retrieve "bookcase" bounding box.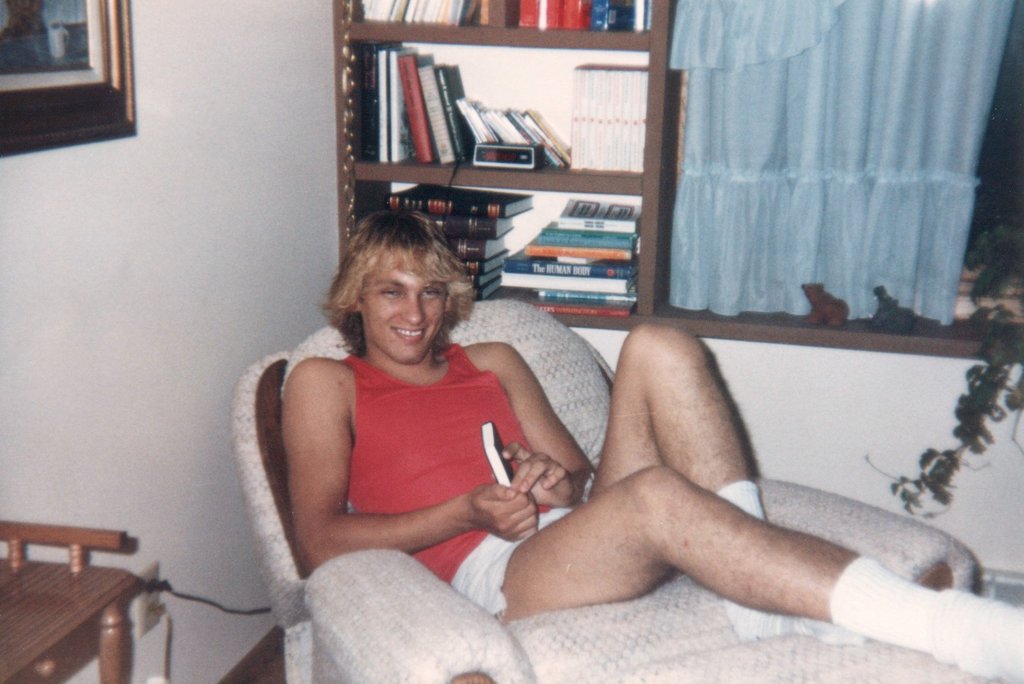
Bounding box: bbox(327, 0, 679, 339).
